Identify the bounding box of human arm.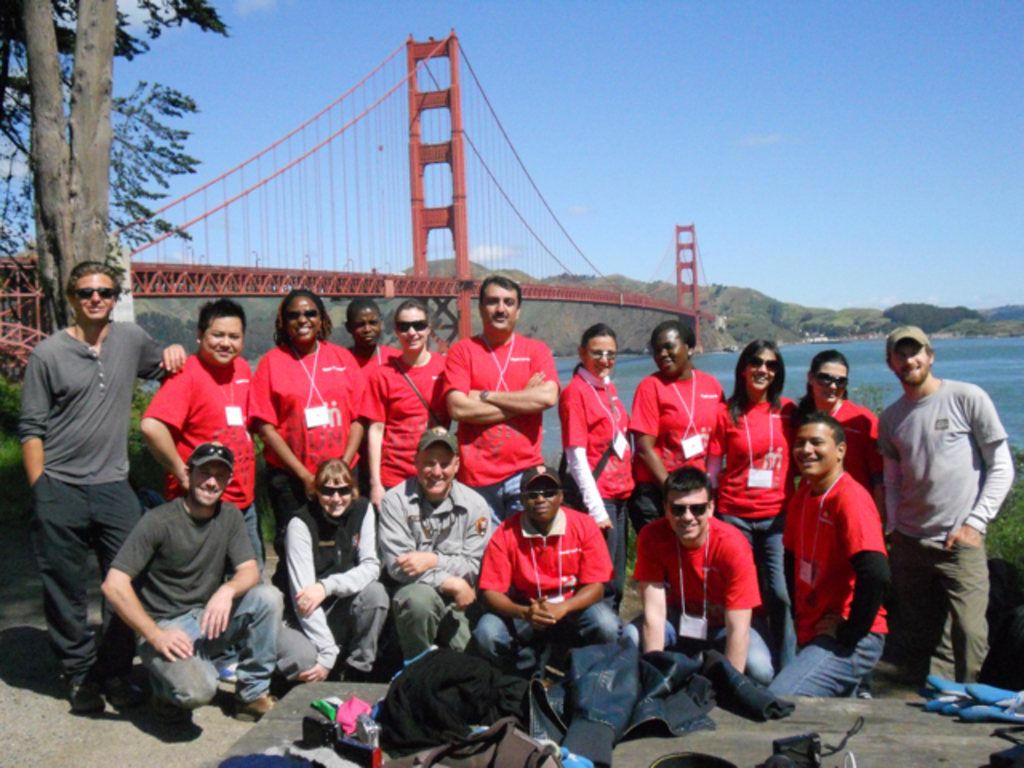
left=200, top=507, right=261, bottom=648.
